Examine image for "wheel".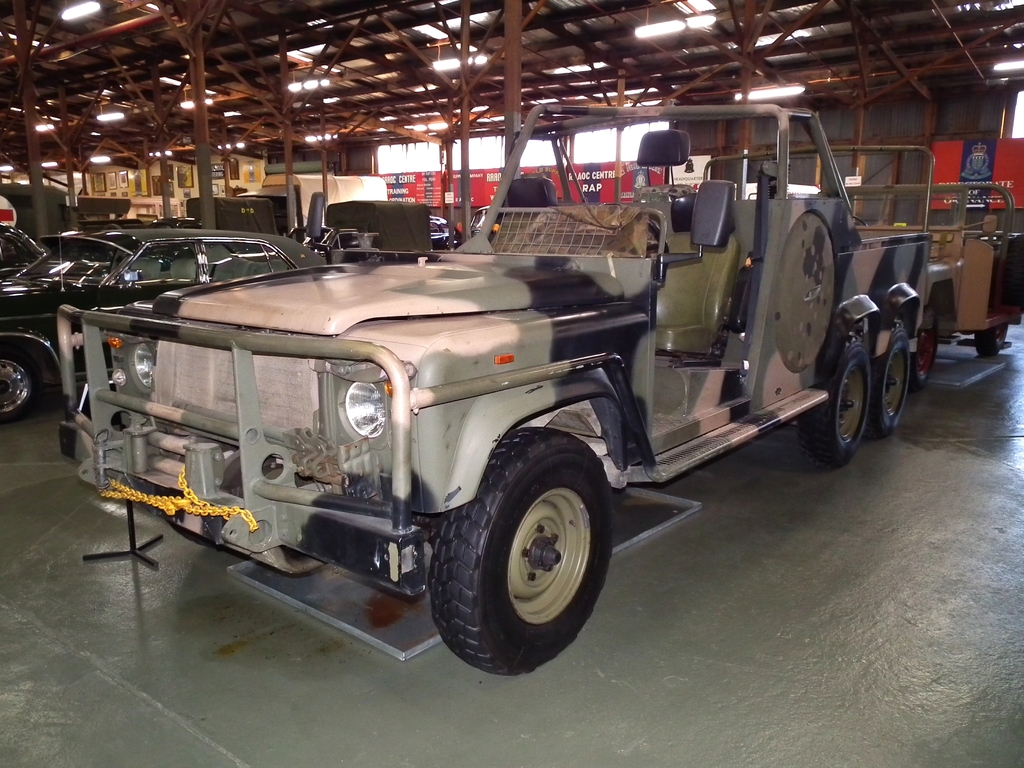
Examination result: (left=597, top=204, right=670, bottom=273).
